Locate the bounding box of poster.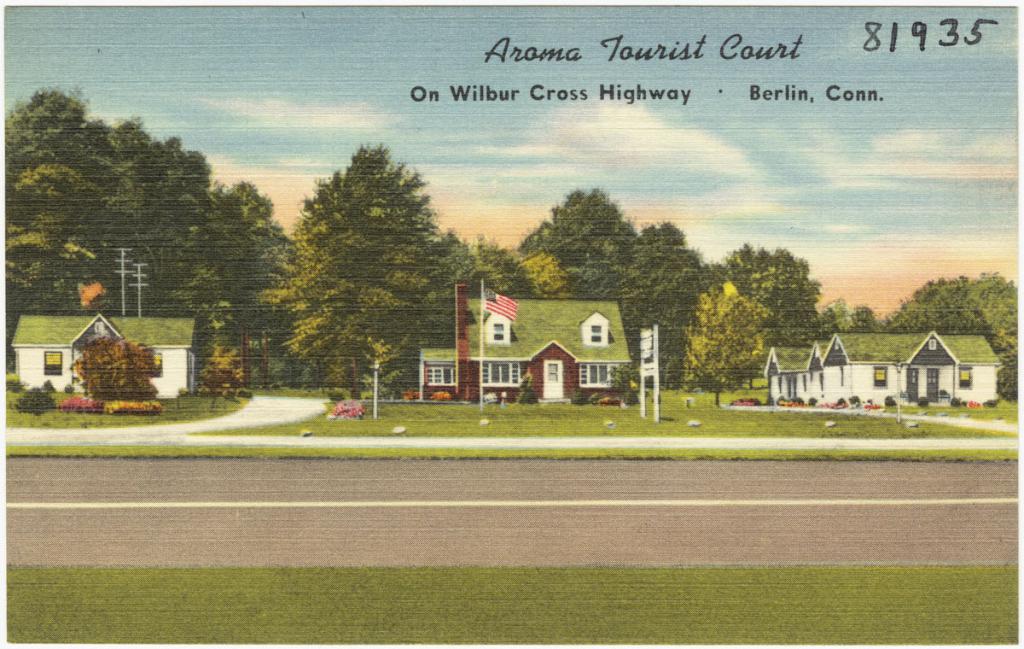
Bounding box: bbox=(0, 5, 1023, 648).
